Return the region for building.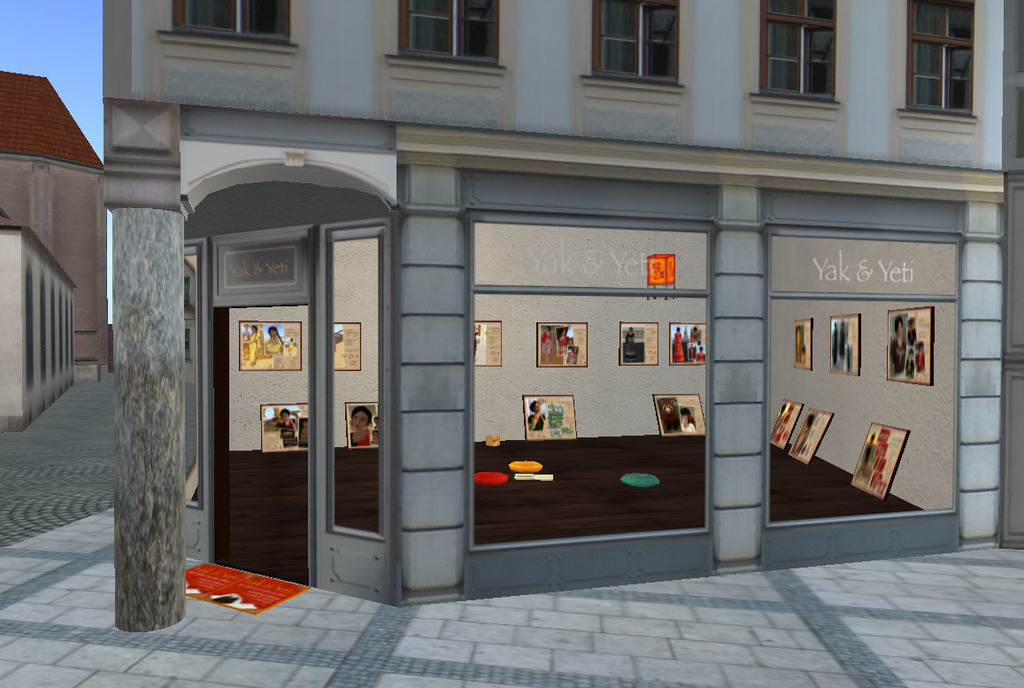
region(92, 0, 1022, 632).
